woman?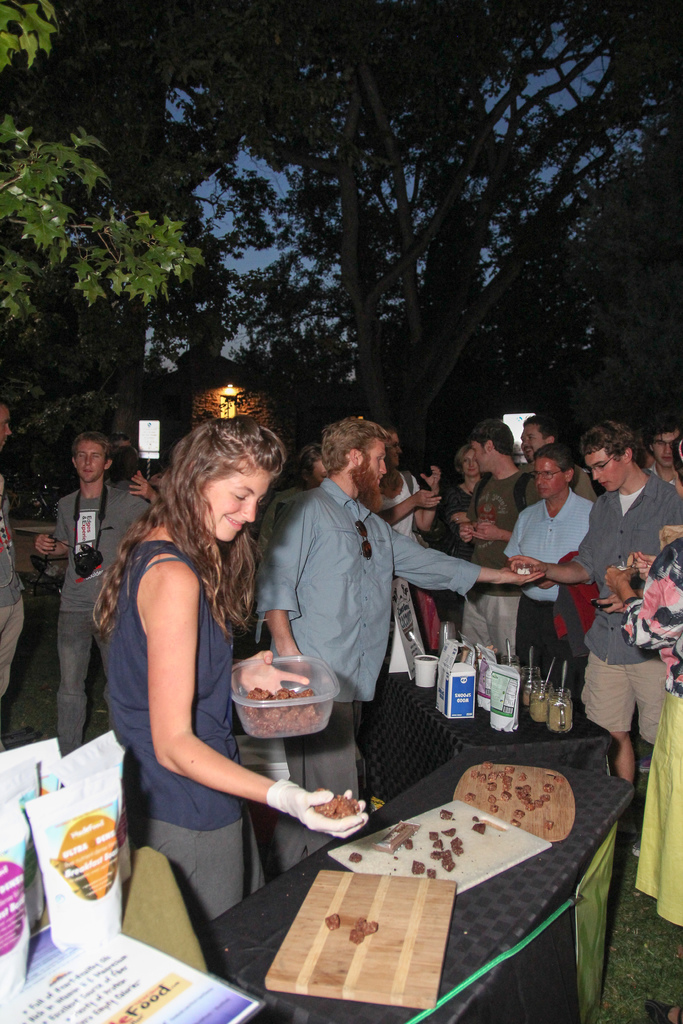
left=604, top=438, right=682, bottom=1023
